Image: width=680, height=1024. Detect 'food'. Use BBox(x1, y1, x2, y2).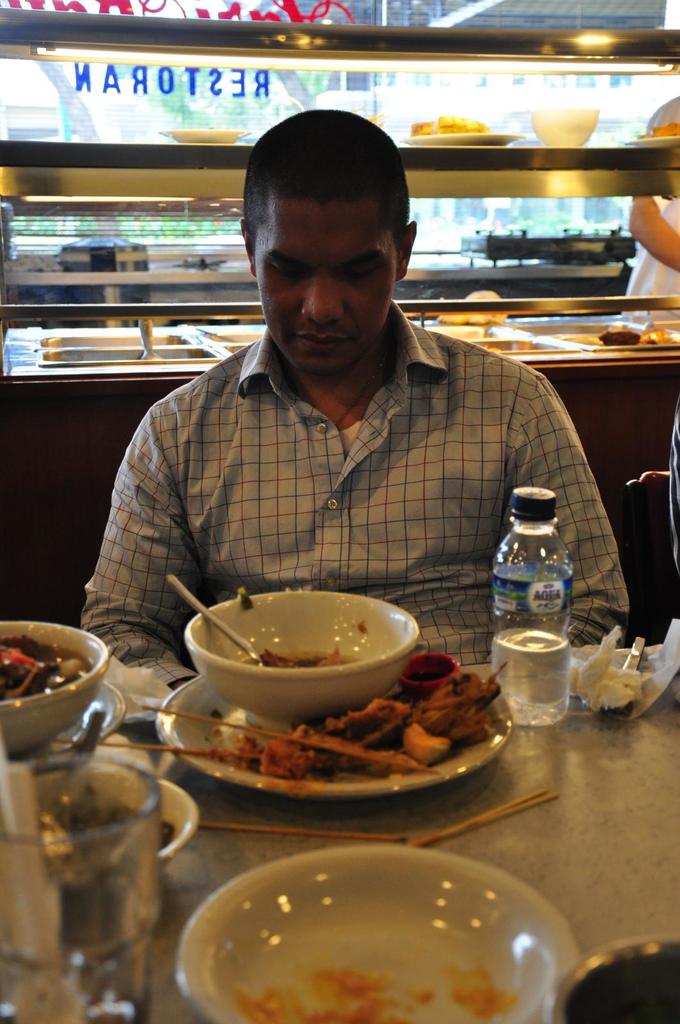
BBox(231, 967, 521, 1023).
